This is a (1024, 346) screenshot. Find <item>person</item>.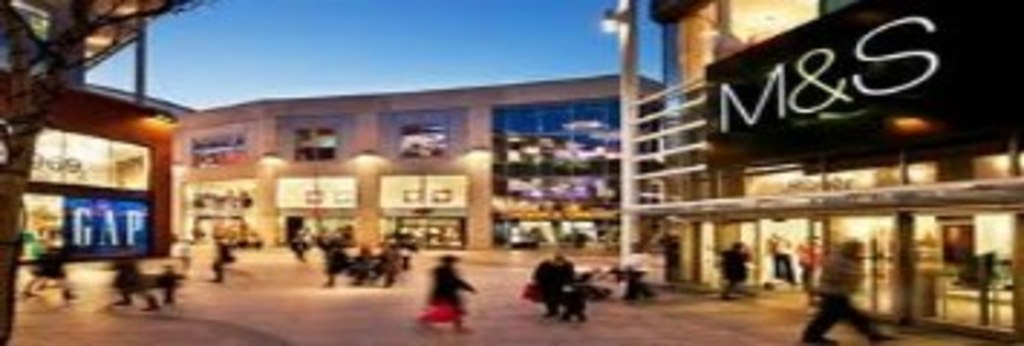
Bounding box: BBox(418, 254, 482, 332).
